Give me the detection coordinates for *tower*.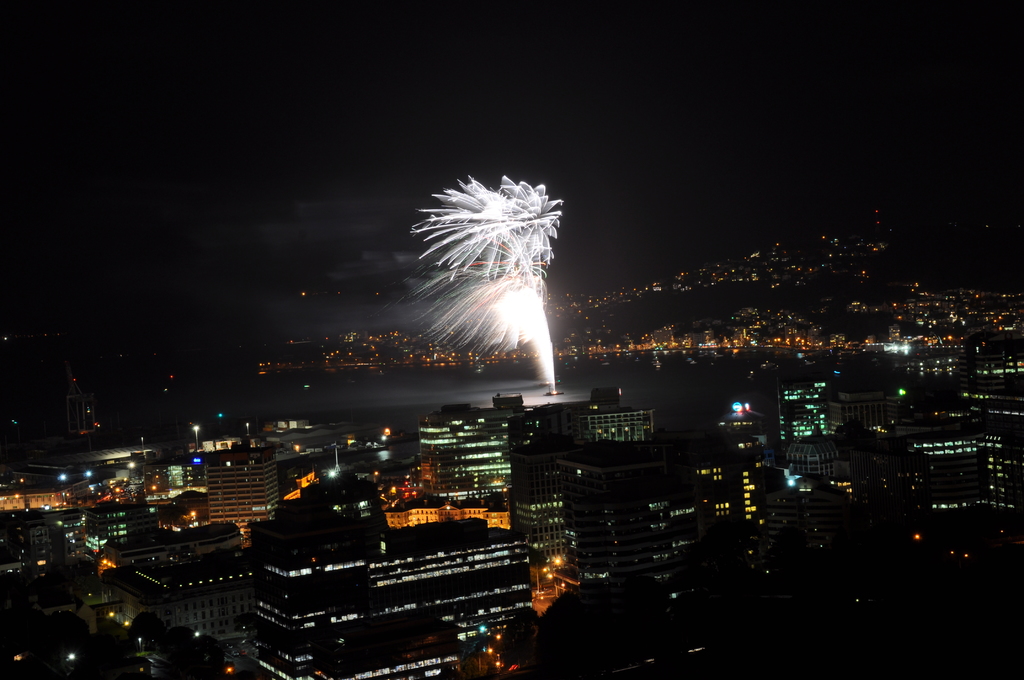
bbox=(215, 440, 287, 540).
